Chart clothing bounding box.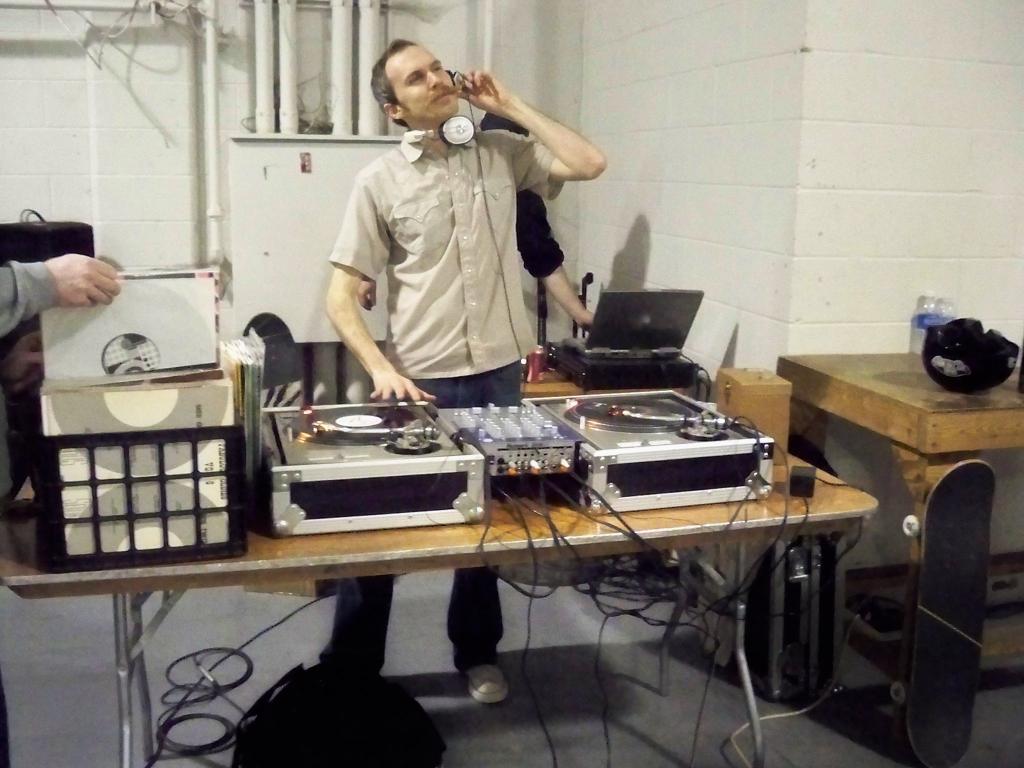
Charted: Rect(511, 184, 572, 278).
